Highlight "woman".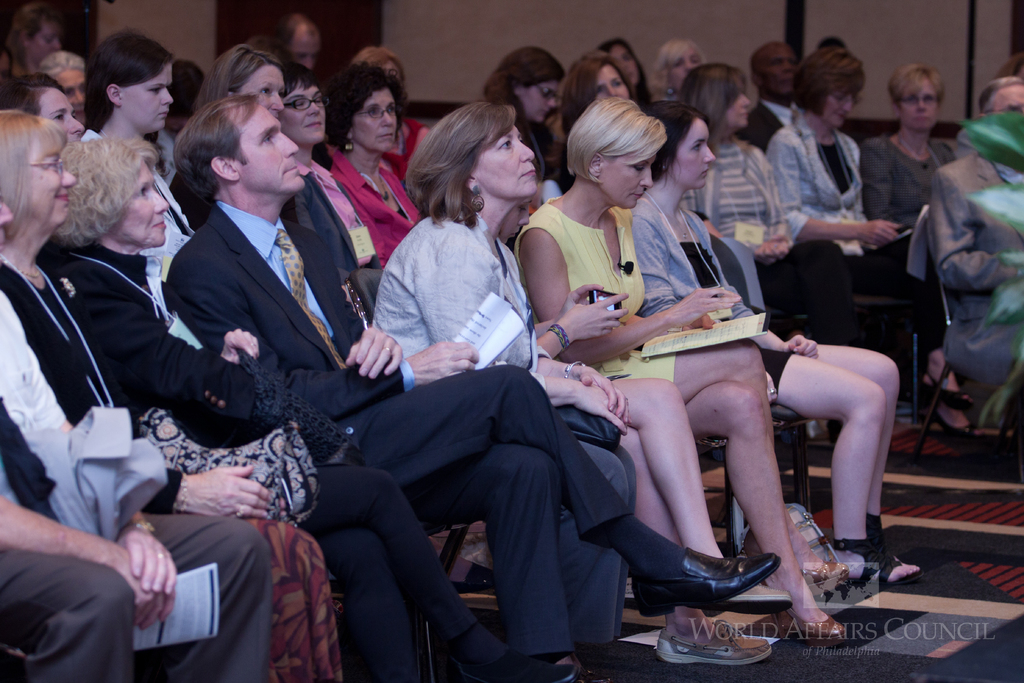
Highlighted region: <region>769, 65, 966, 407</region>.
